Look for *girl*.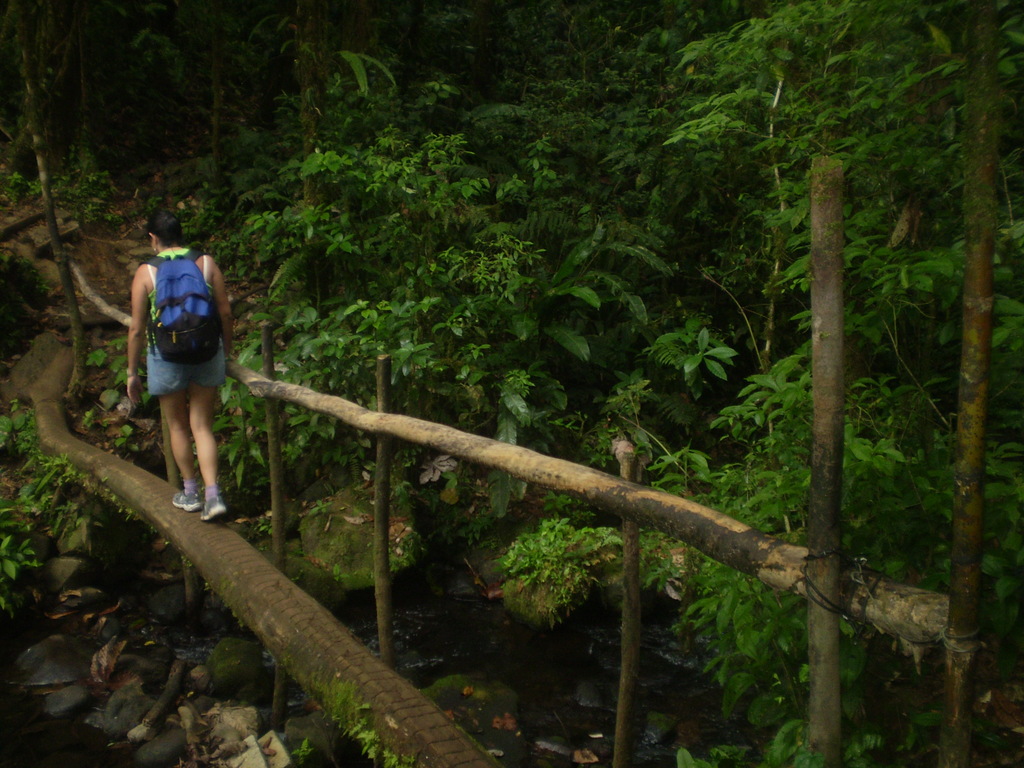
Found: <region>125, 203, 234, 516</region>.
